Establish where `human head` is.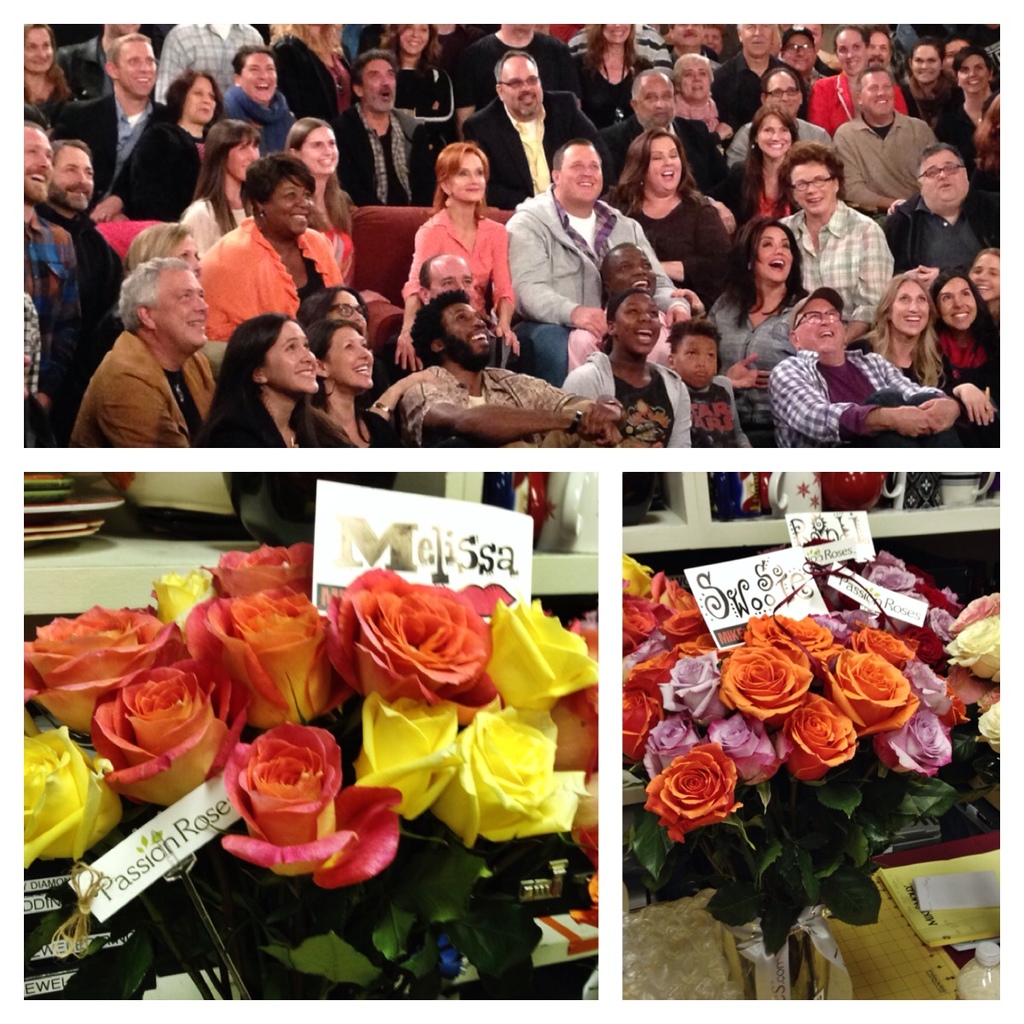
Established at {"x1": 870, "y1": 30, "x2": 894, "y2": 65}.
